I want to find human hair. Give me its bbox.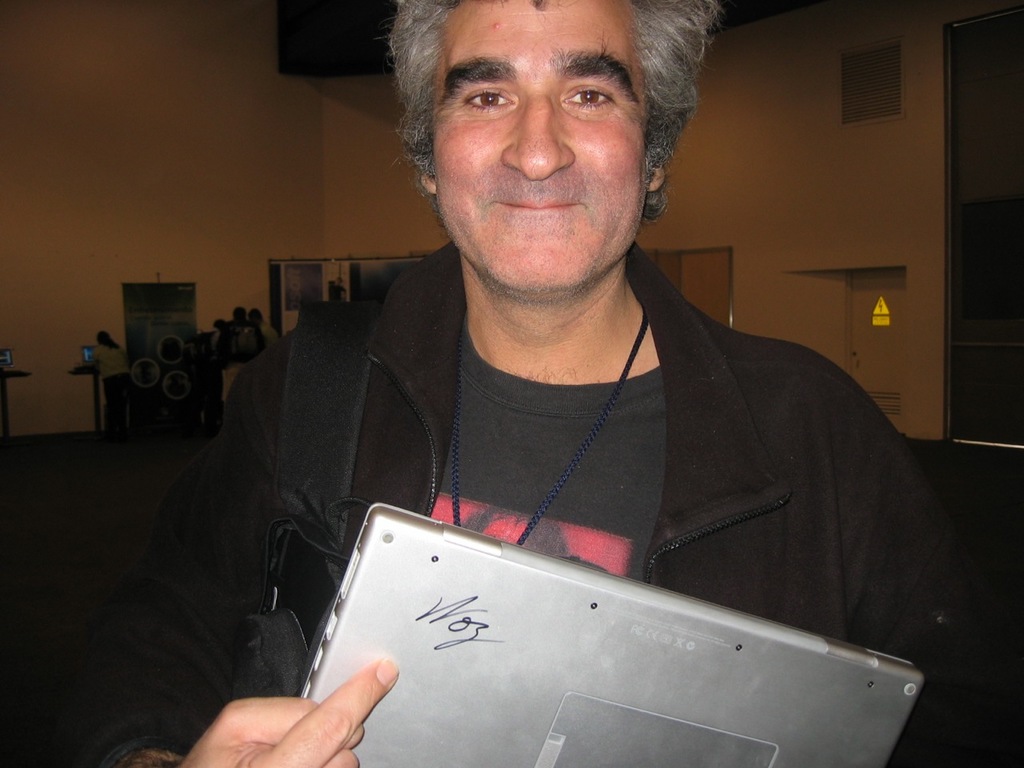
[399, 6, 682, 166].
